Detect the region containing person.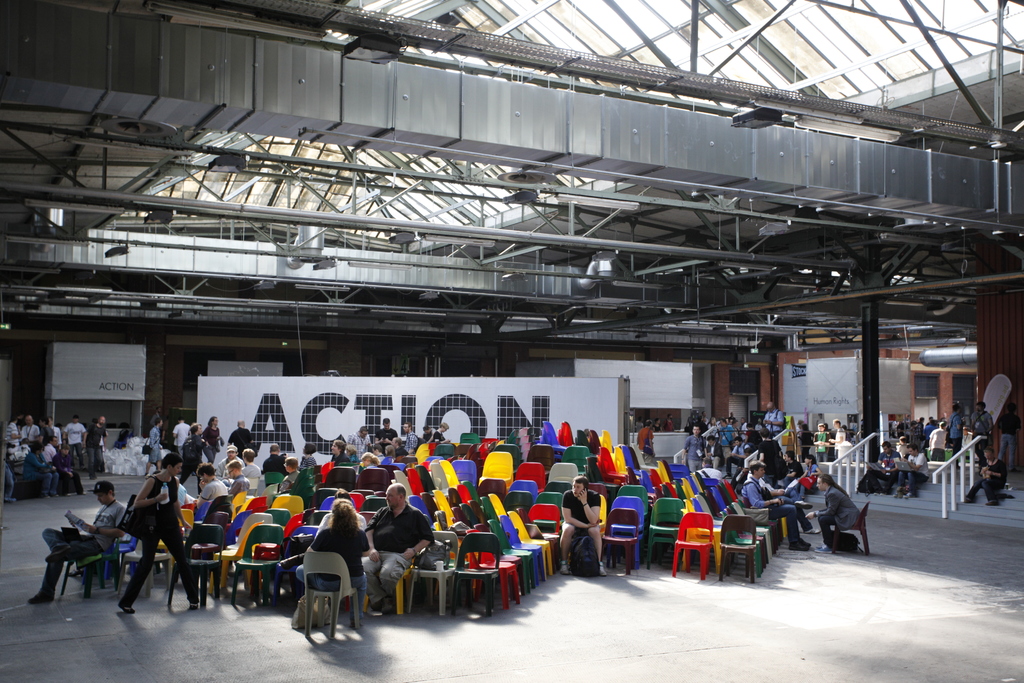
bbox=(144, 417, 165, 476).
